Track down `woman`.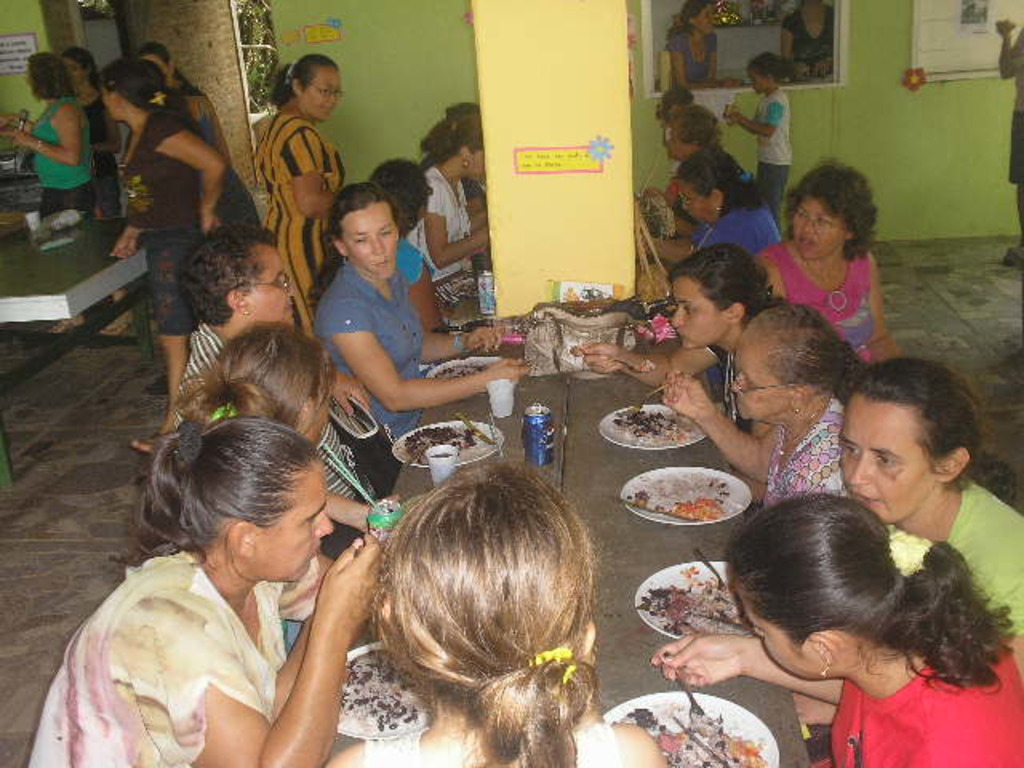
Tracked to [left=754, top=158, right=882, bottom=370].
